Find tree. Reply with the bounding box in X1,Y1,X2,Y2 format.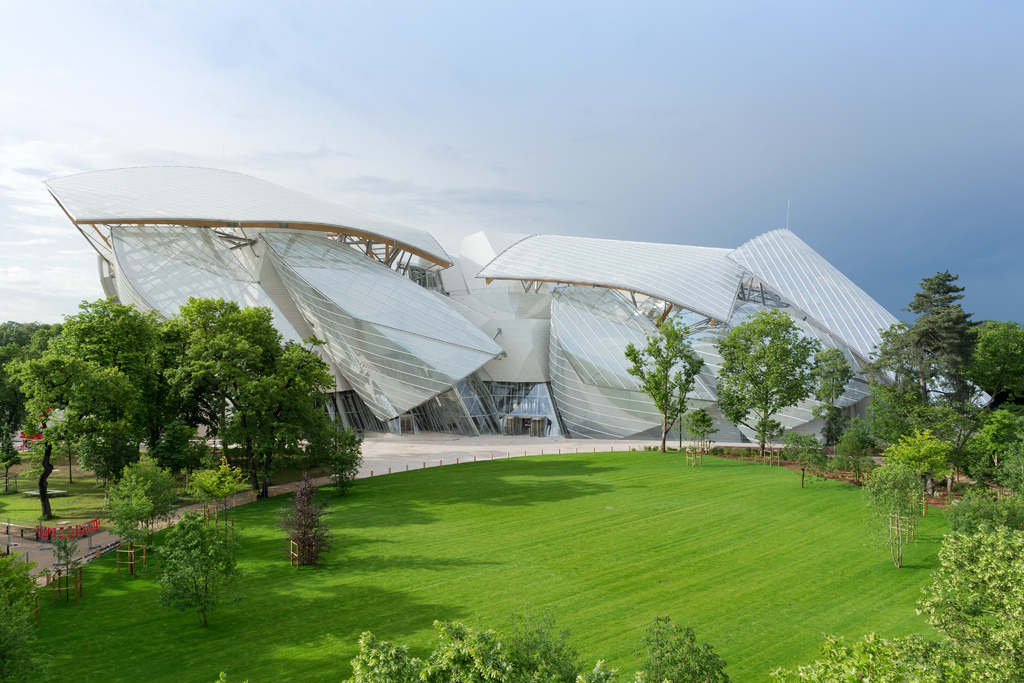
714,308,824,458.
